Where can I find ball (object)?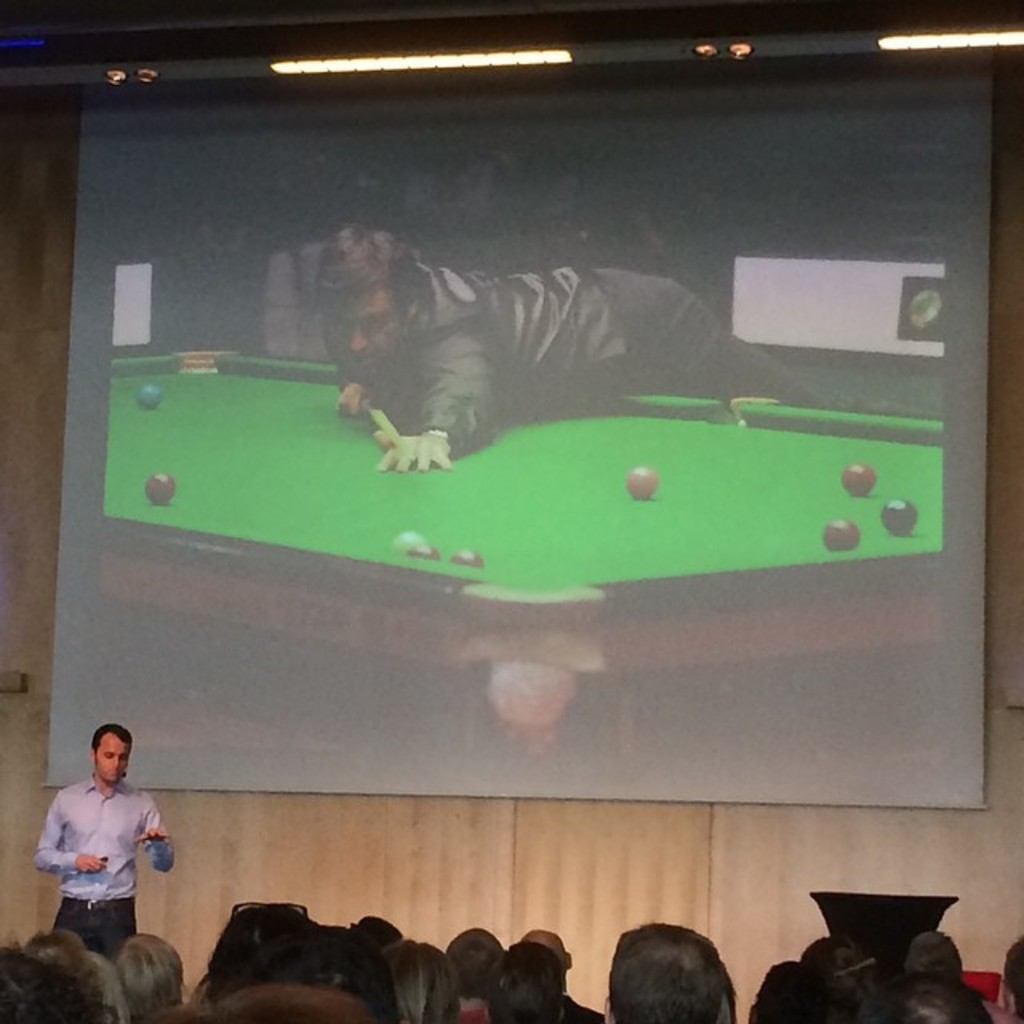
You can find it at (626, 462, 656, 498).
